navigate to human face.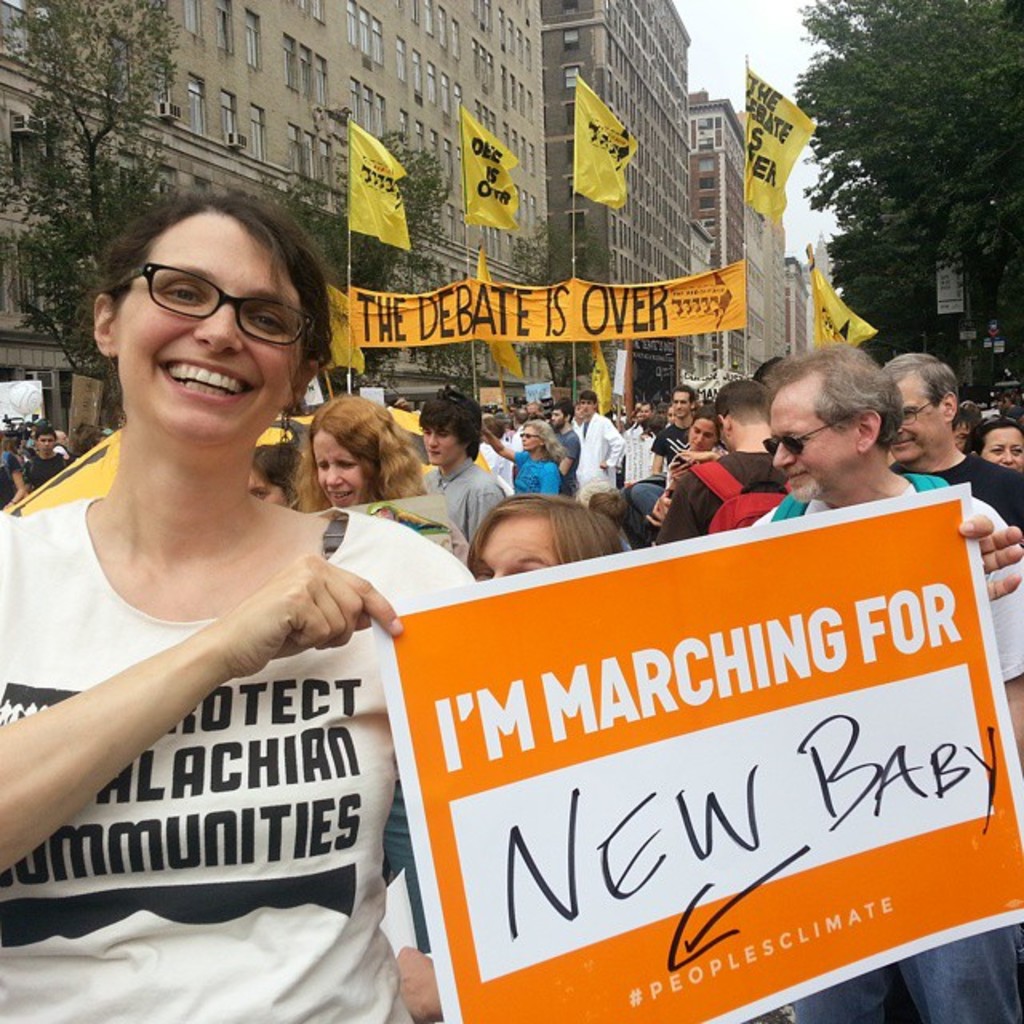
Navigation target: box=[891, 373, 934, 466].
